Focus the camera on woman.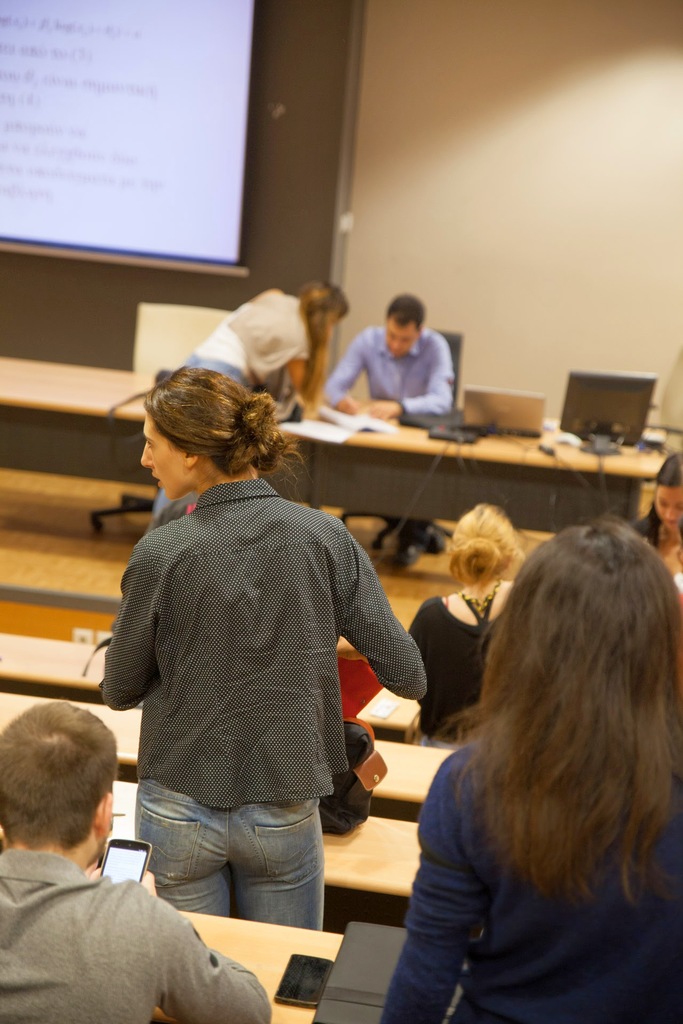
Focus region: (x1=77, y1=365, x2=429, y2=923).
